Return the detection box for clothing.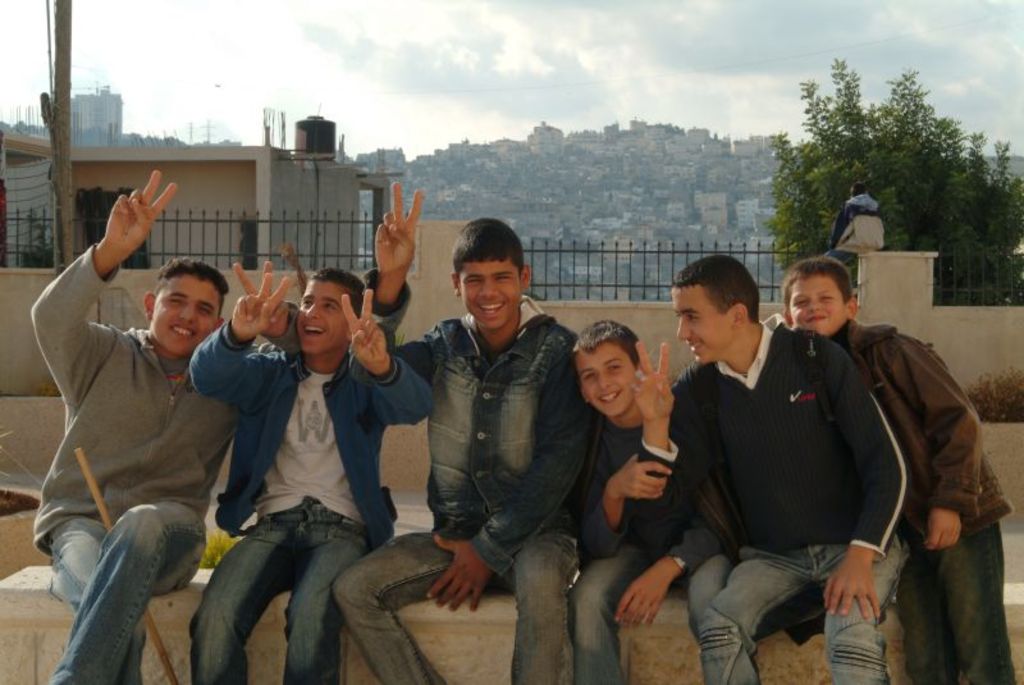
{"x1": 562, "y1": 542, "x2": 730, "y2": 684}.
